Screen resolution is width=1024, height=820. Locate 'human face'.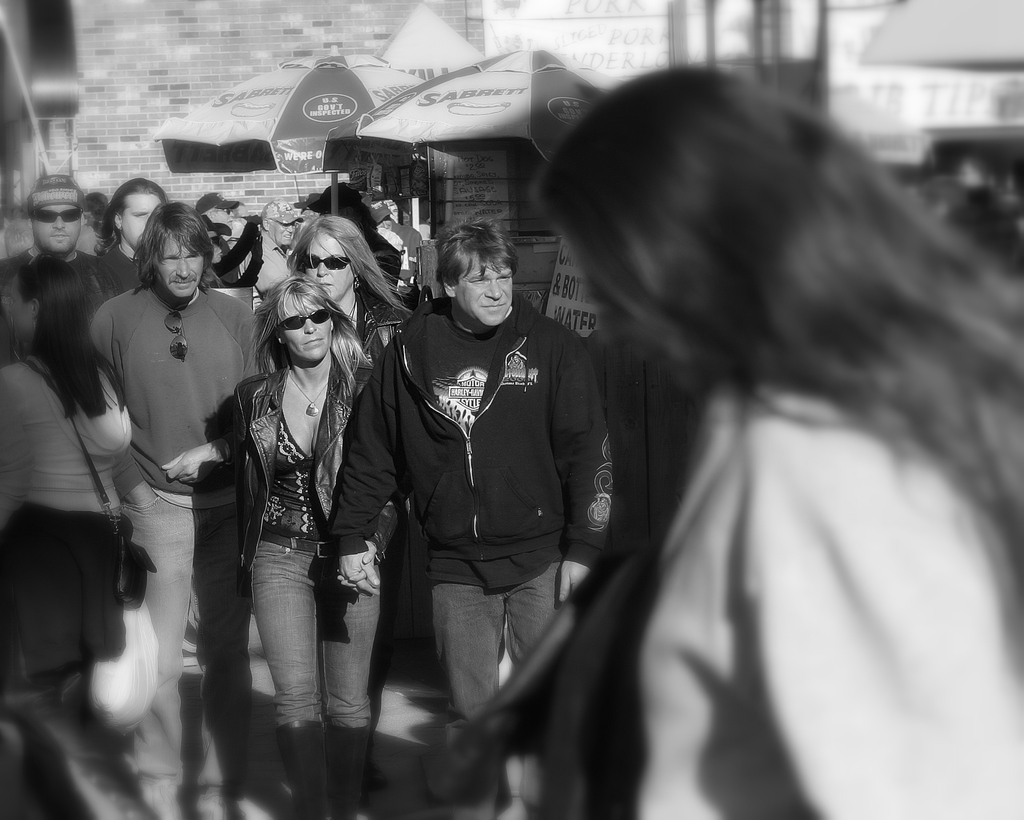
l=113, t=186, r=163, b=243.
